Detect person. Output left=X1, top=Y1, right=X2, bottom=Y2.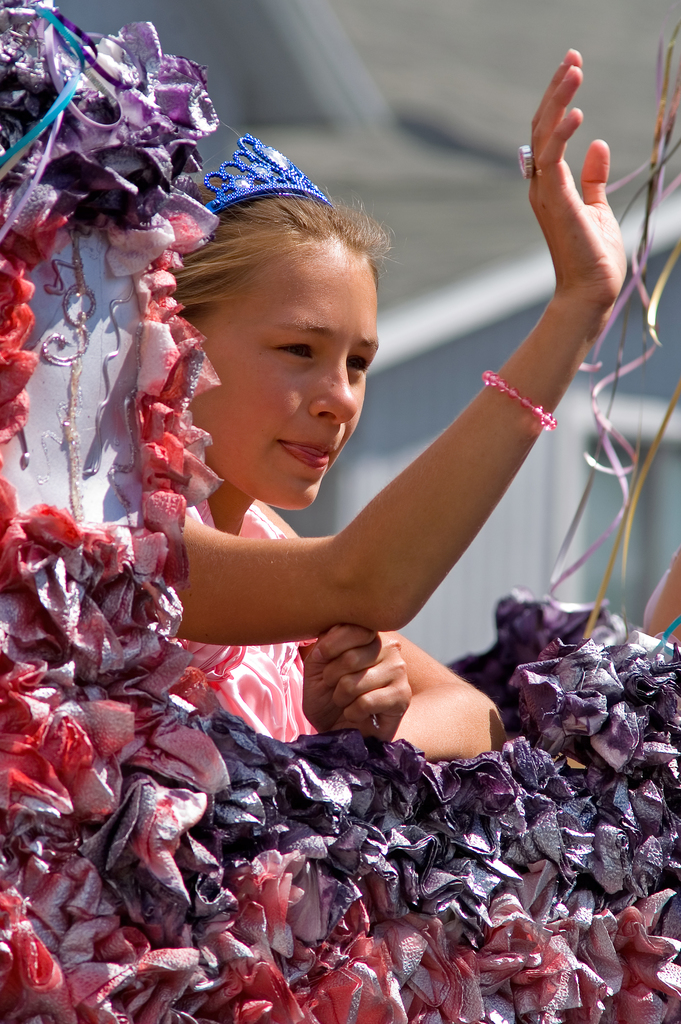
left=158, top=42, right=566, bottom=765.
